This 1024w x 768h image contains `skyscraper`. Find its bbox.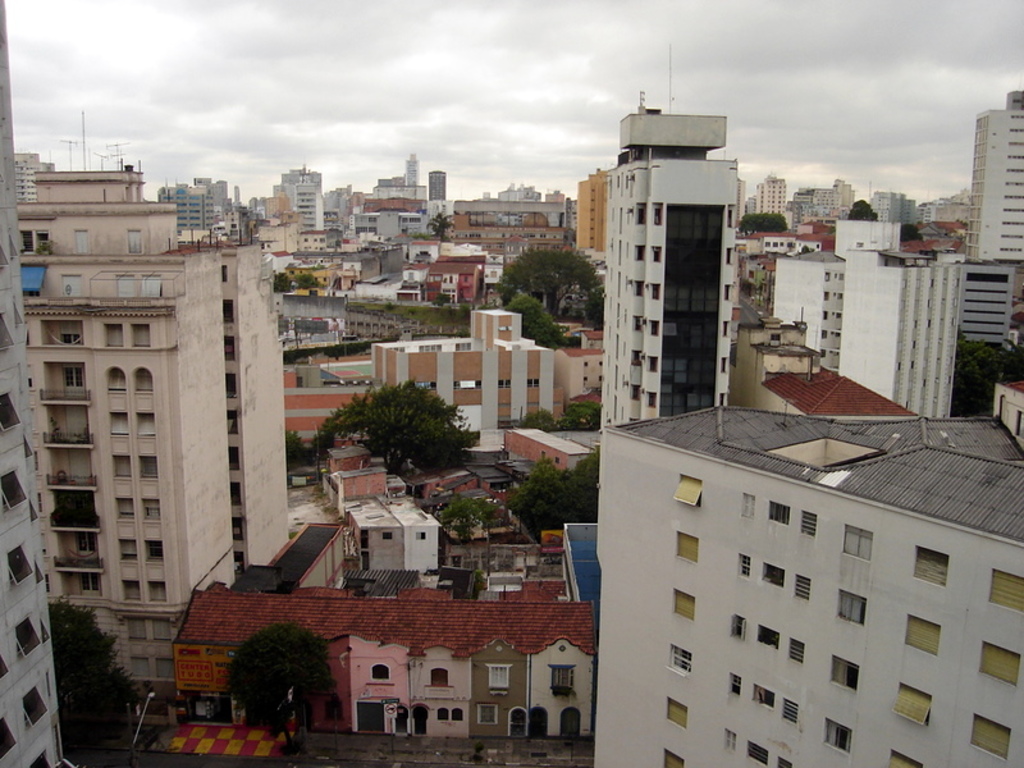
<region>0, 0, 77, 767</region>.
